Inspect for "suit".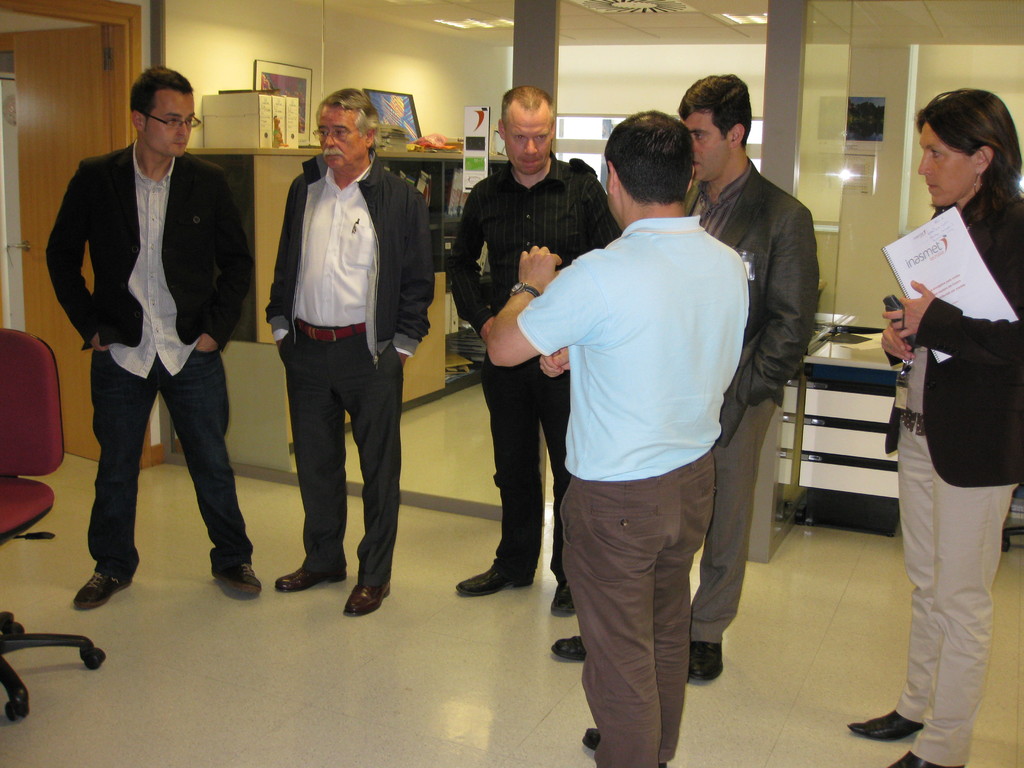
Inspection: 44 140 256 579.
